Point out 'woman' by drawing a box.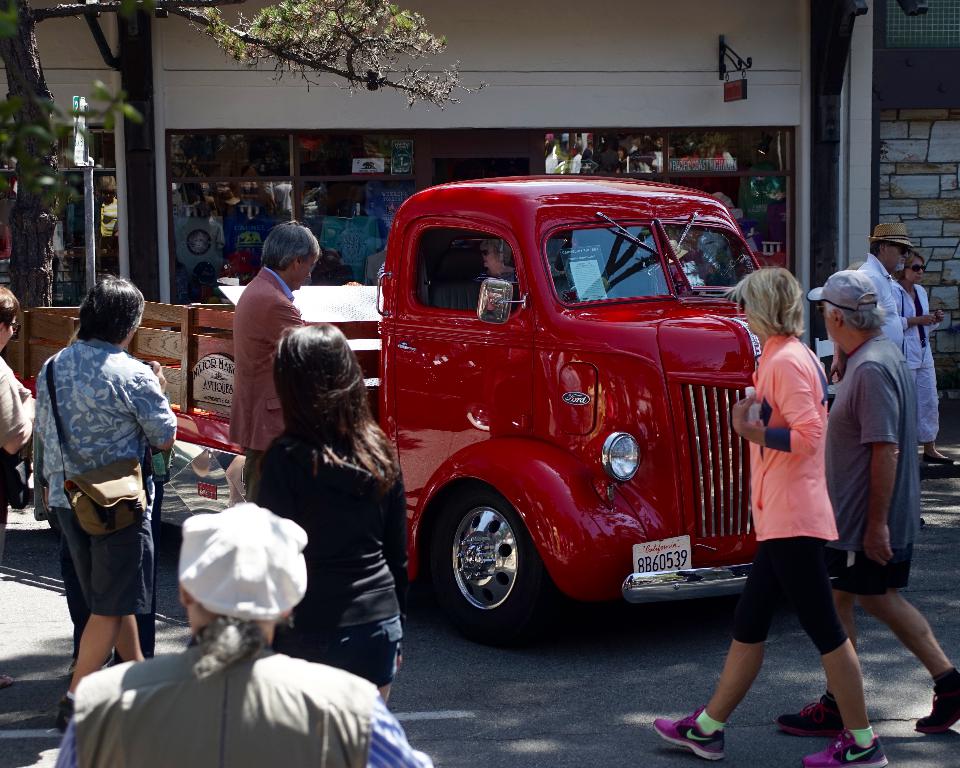
480/238/515/276.
